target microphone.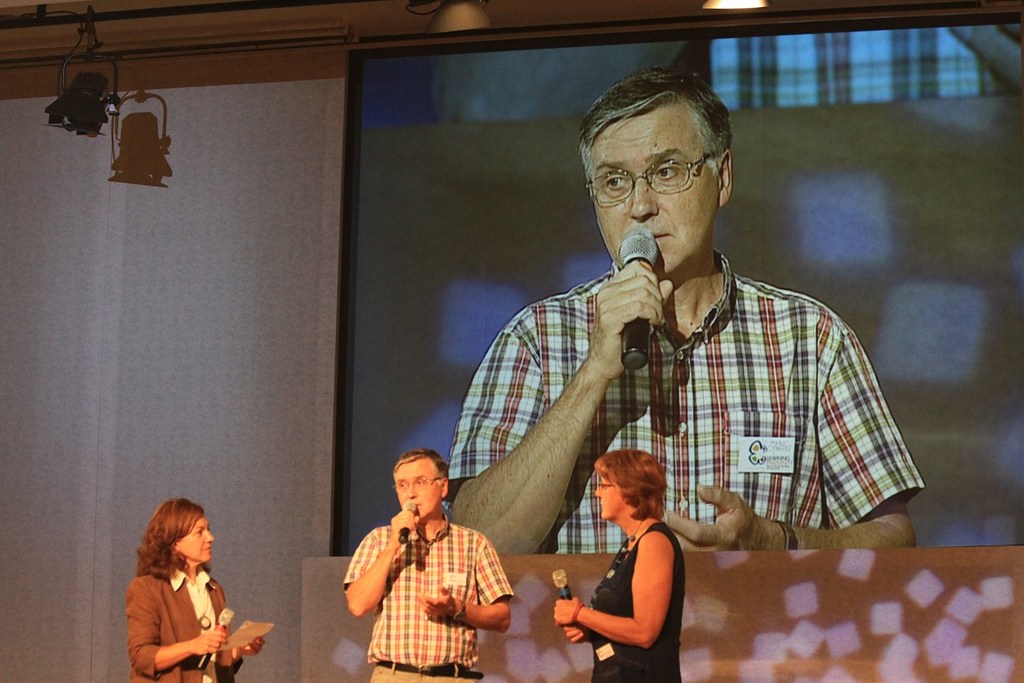
Target region: bbox=(618, 229, 660, 367).
